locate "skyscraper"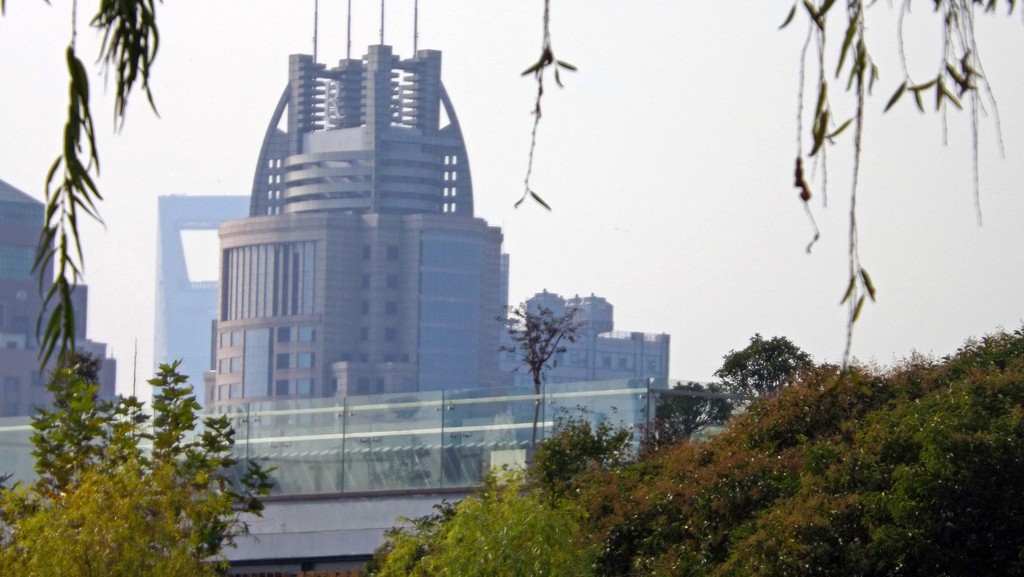
box(151, 192, 250, 452)
